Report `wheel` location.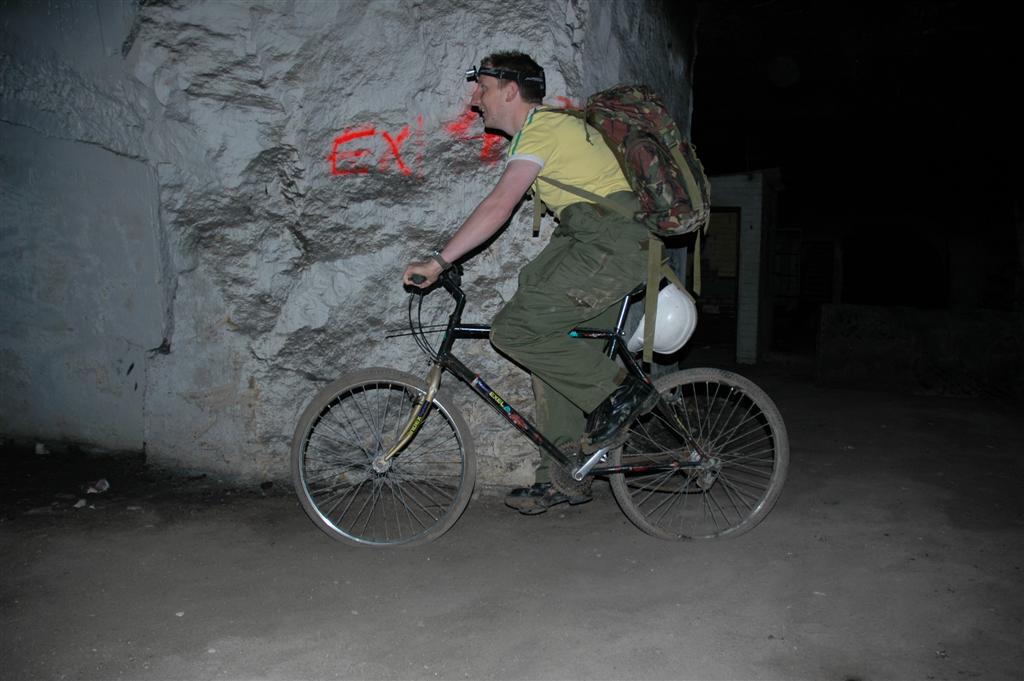
Report: (602,363,780,543).
